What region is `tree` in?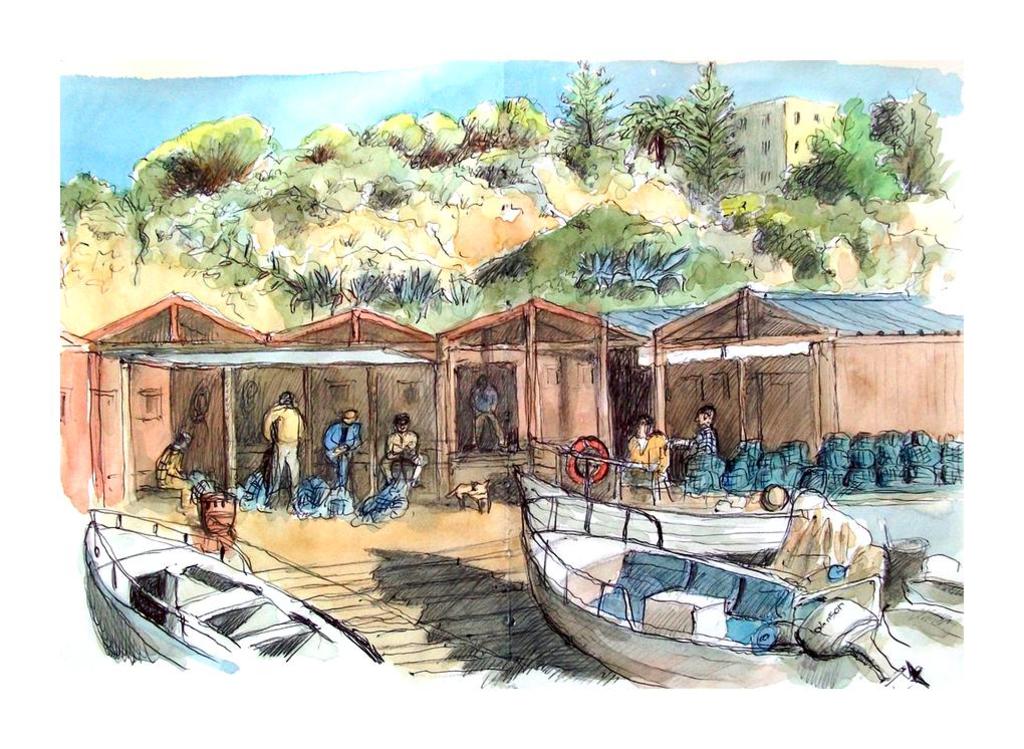
box(131, 112, 282, 203).
